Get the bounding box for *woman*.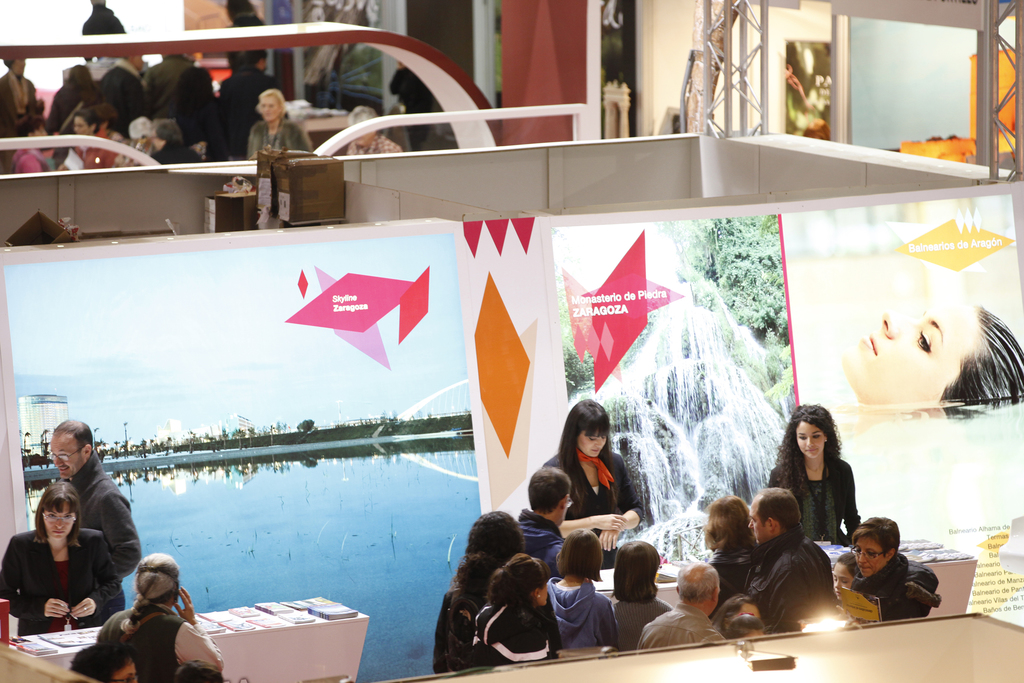
[left=473, top=554, right=559, bottom=663].
